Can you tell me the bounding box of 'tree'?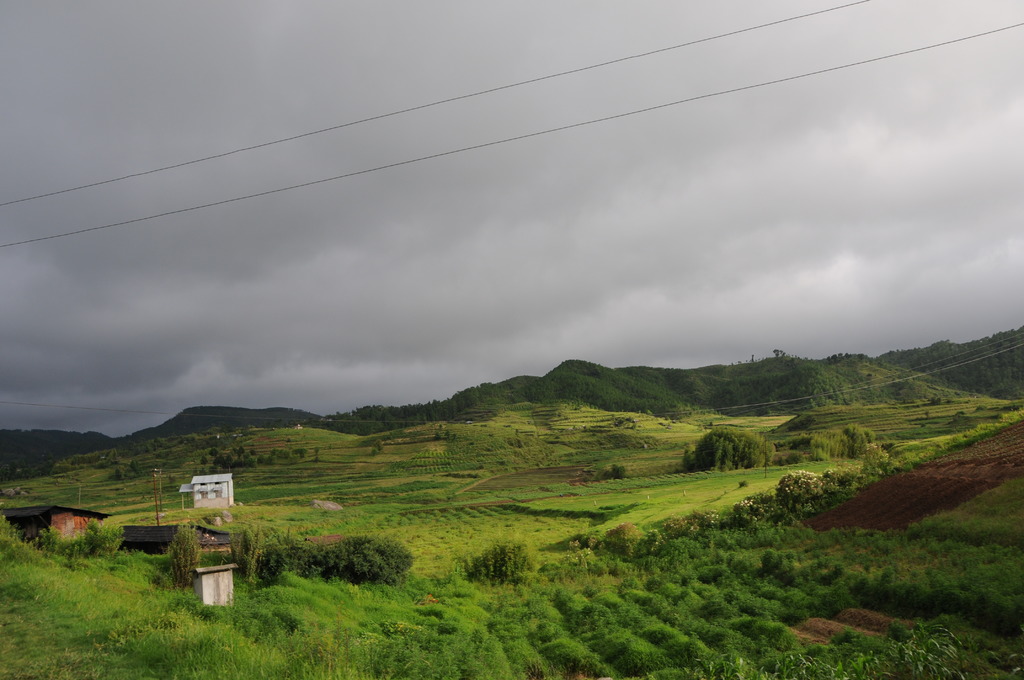
box(680, 422, 775, 477).
